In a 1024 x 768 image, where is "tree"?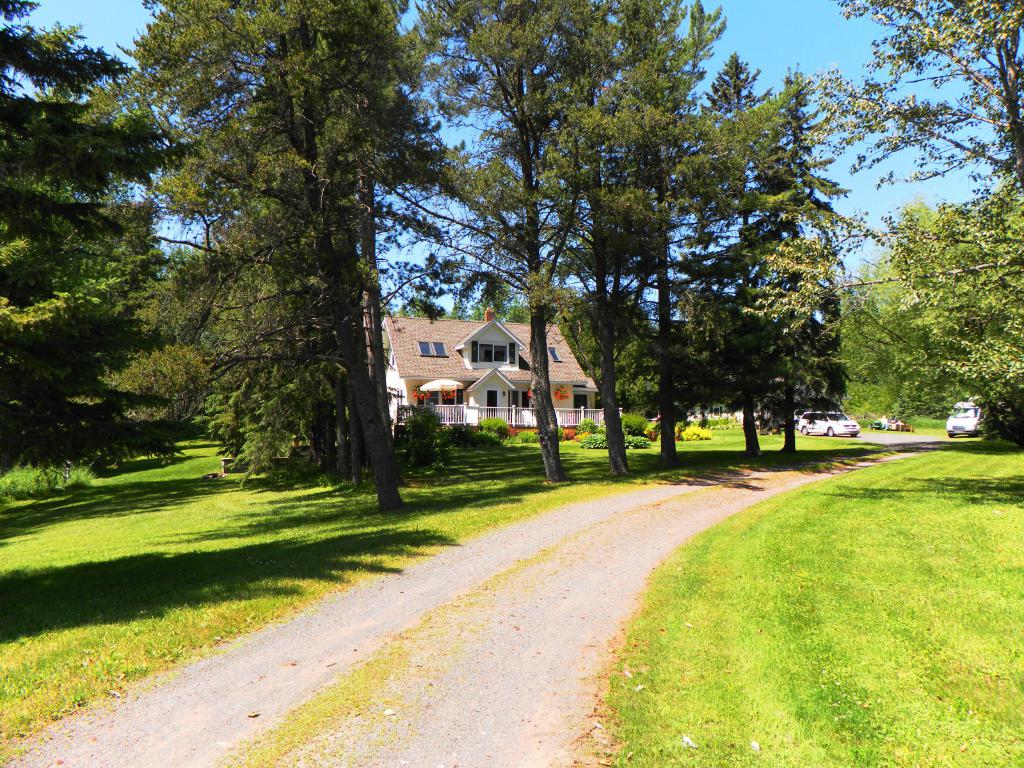
(x1=1, y1=0, x2=196, y2=465).
